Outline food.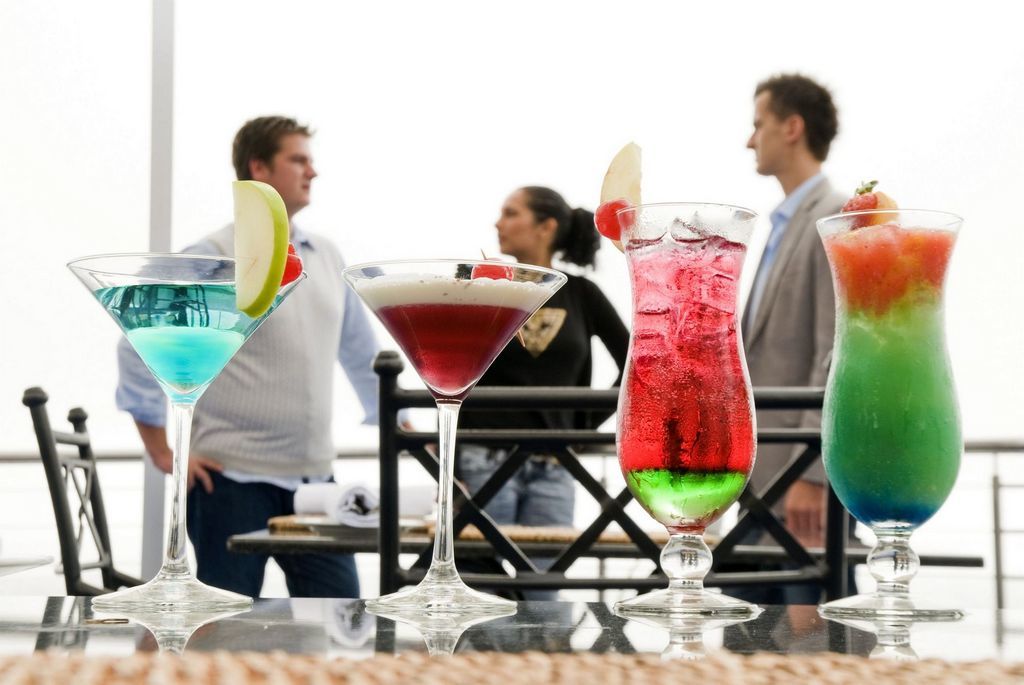
Outline: (600, 137, 645, 253).
